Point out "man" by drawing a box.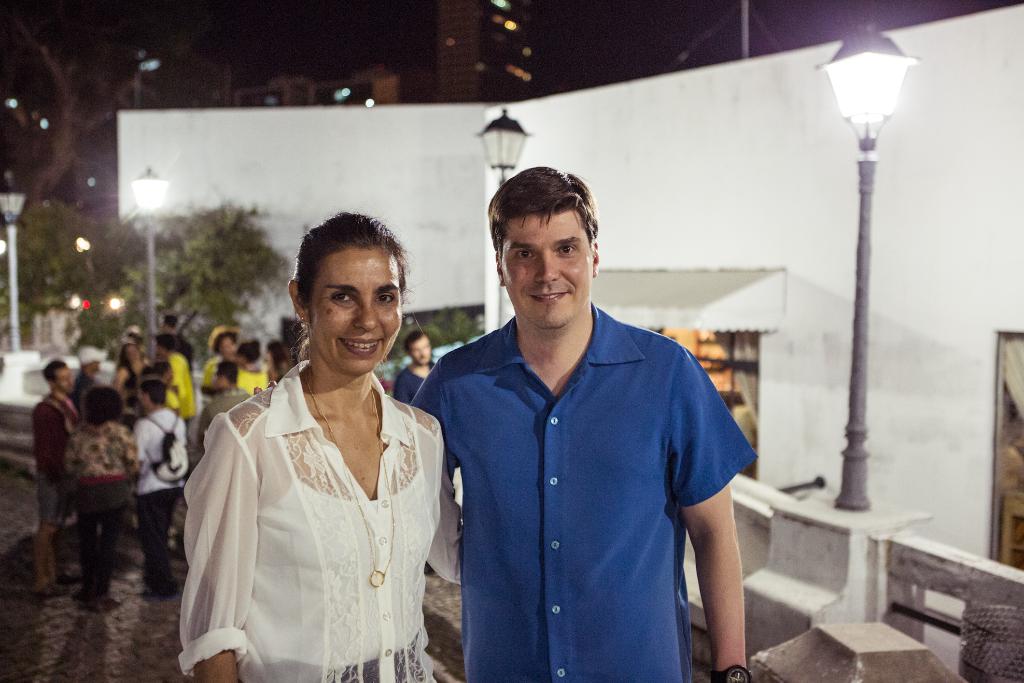
122:325:147:363.
